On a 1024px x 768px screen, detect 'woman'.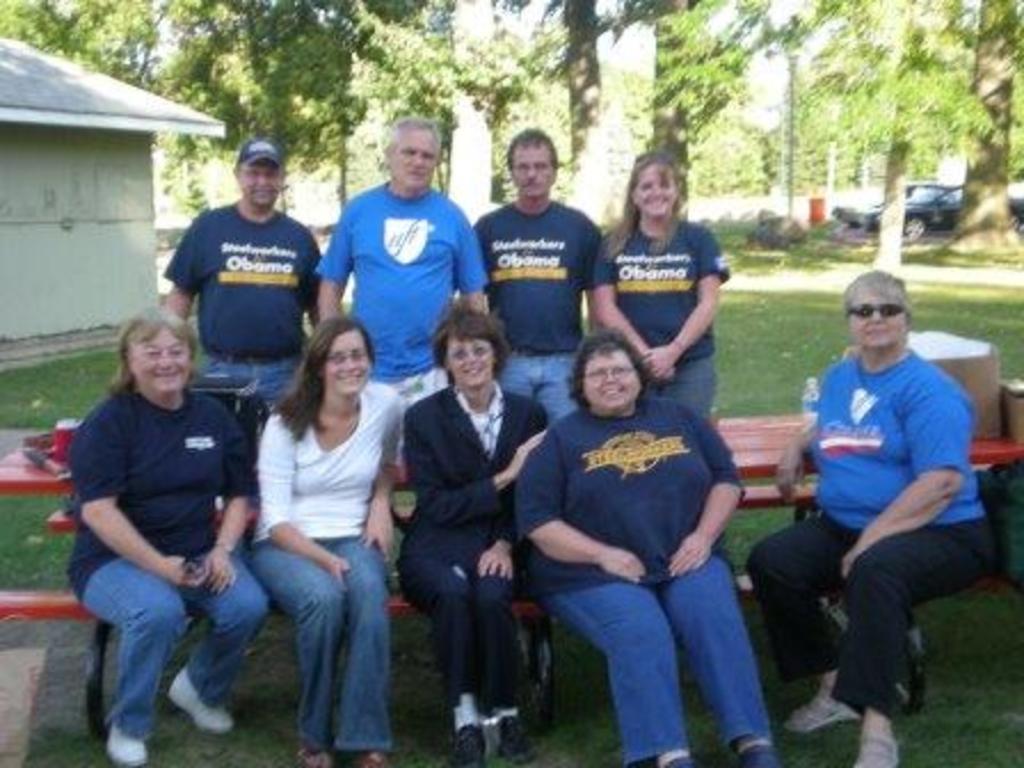
494,325,784,766.
